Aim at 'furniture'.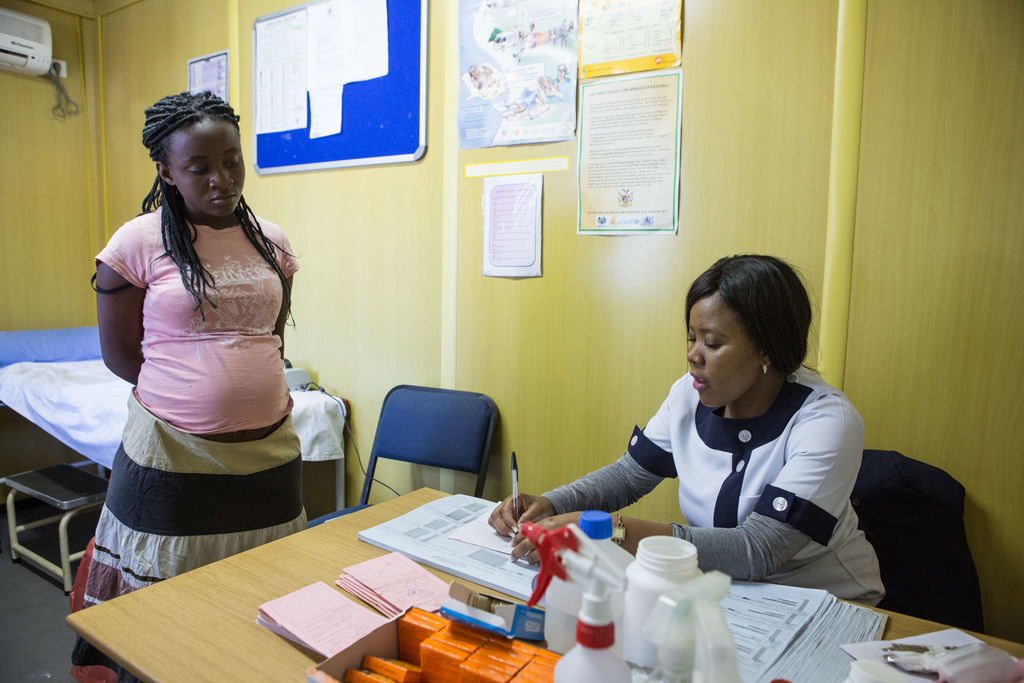
Aimed at left=0, top=329, right=353, bottom=515.
